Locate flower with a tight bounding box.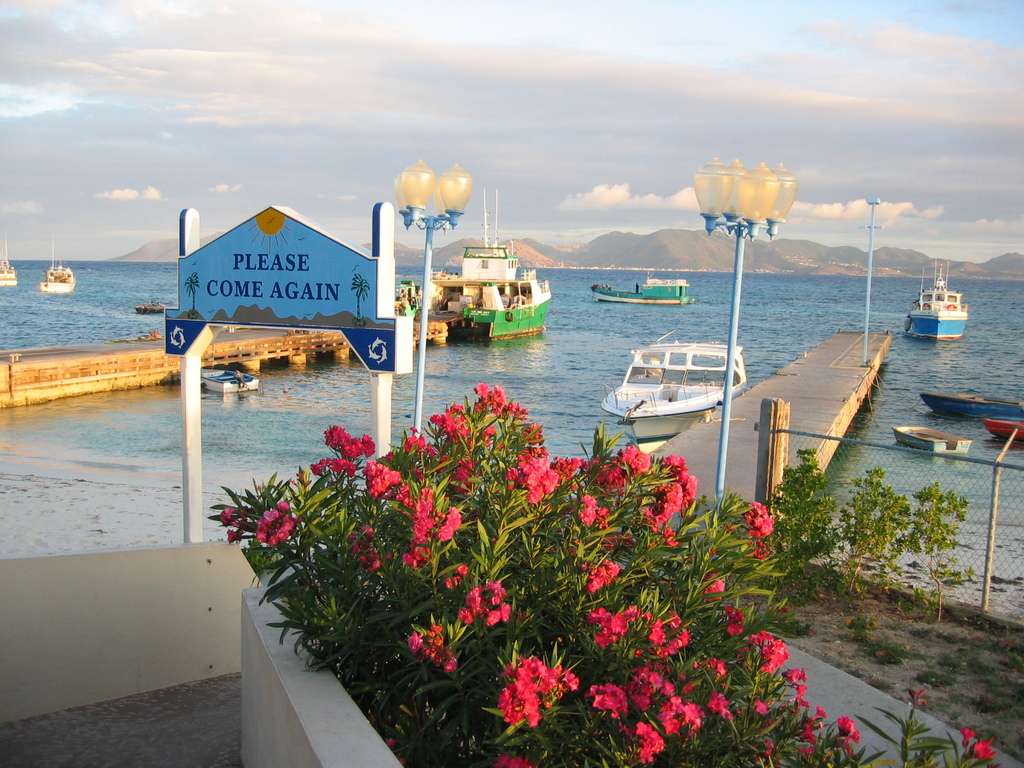
select_region(963, 725, 979, 744).
